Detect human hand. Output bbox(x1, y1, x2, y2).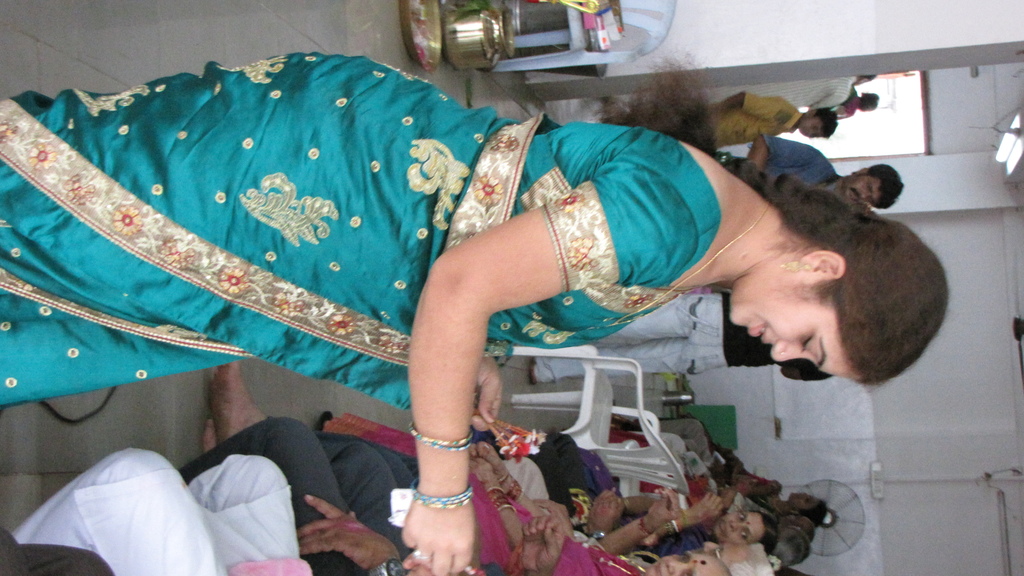
bbox(469, 453, 502, 494).
